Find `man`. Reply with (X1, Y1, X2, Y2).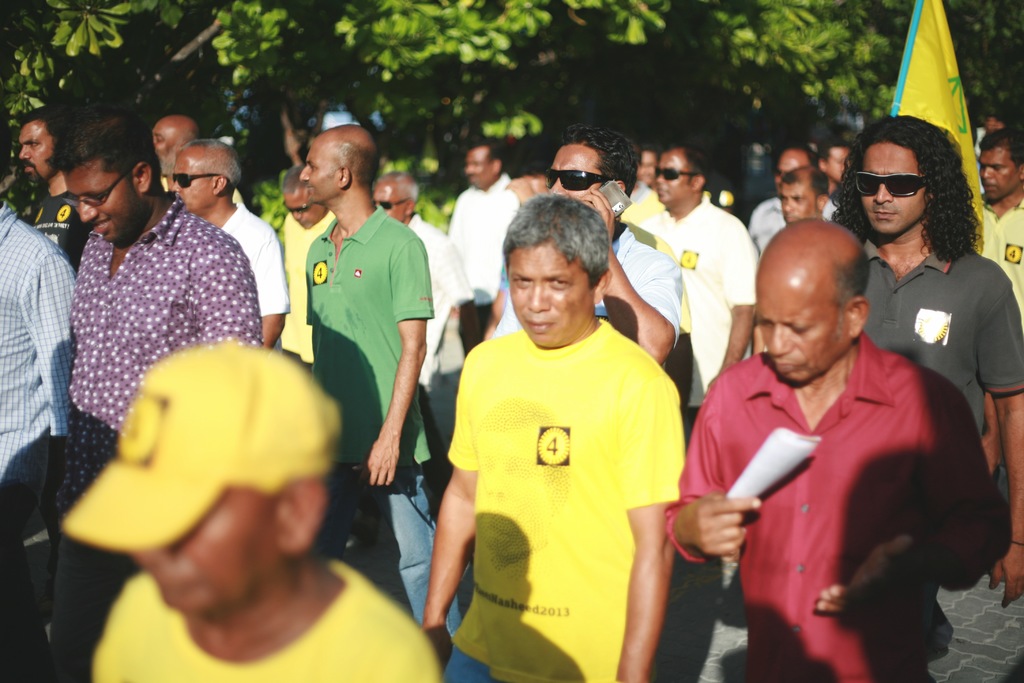
(0, 200, 79, 682).
